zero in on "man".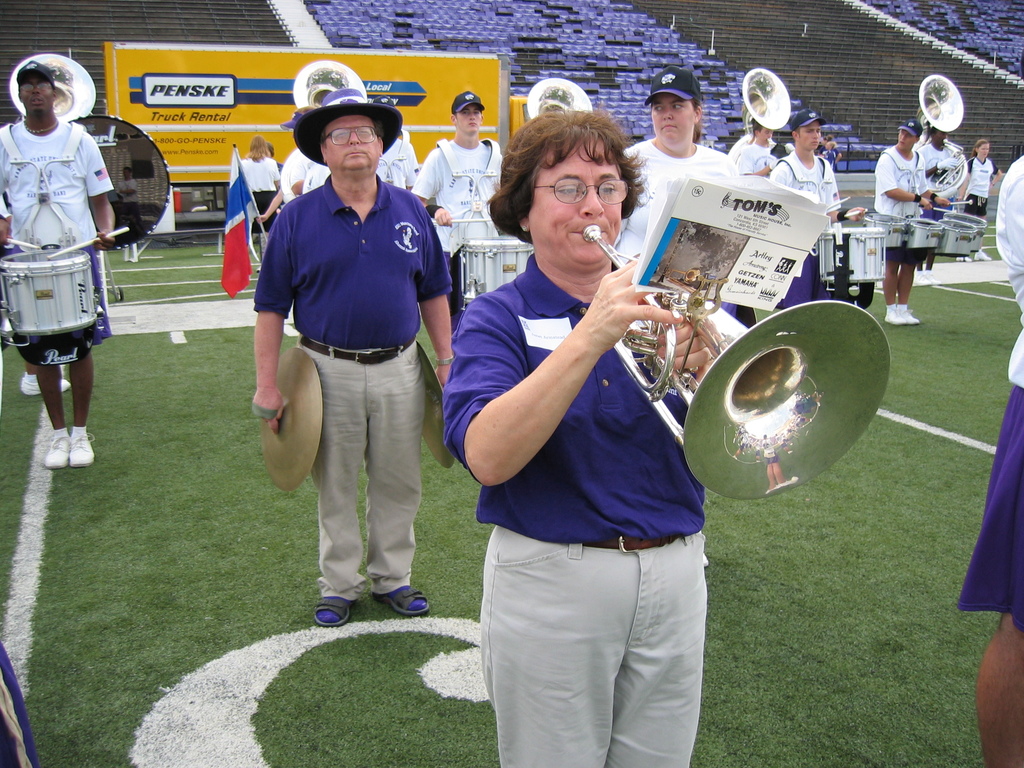
Zeroed in: l=735, t=120, r=773, b=177.
